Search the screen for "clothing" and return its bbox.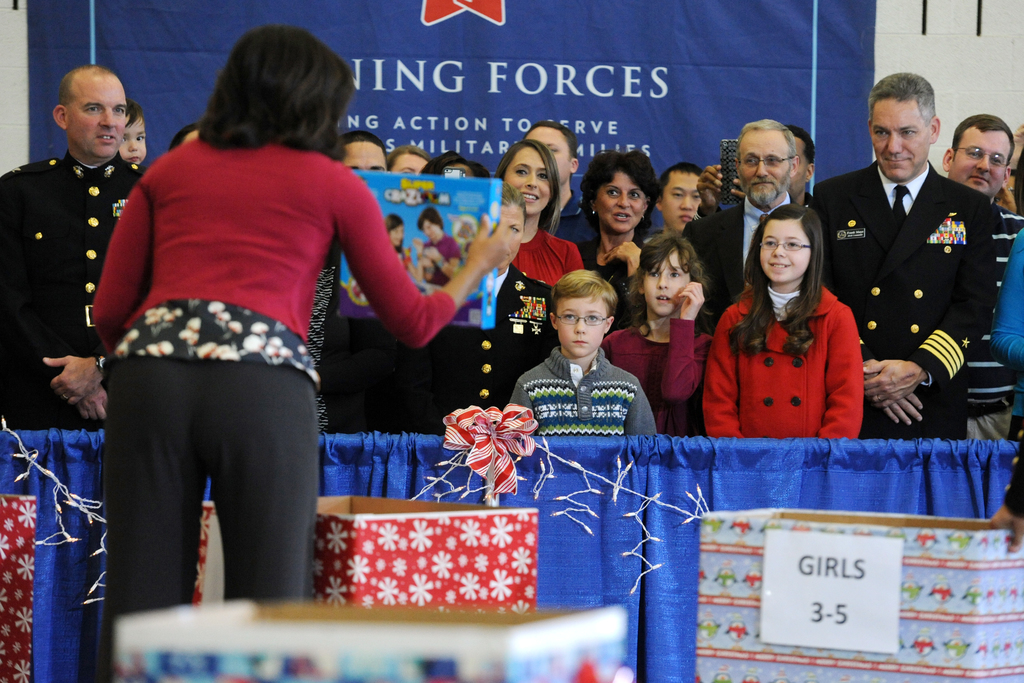
Found: bbox(703, 284, 861, 441).
